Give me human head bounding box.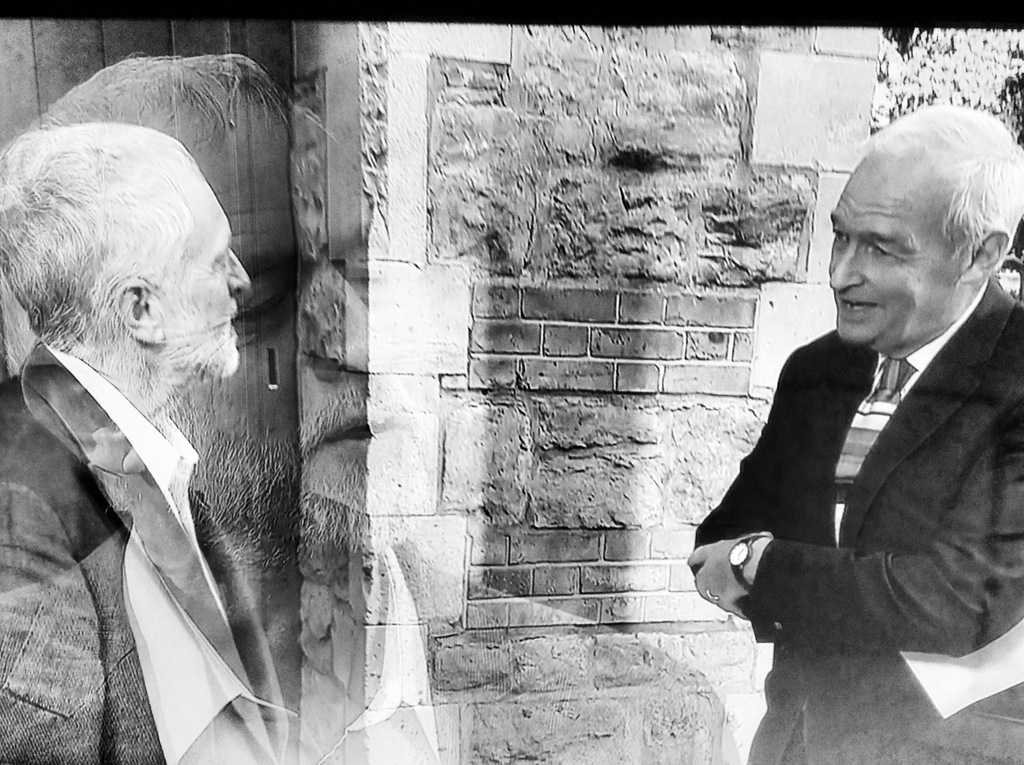
829/115/1010/350.
